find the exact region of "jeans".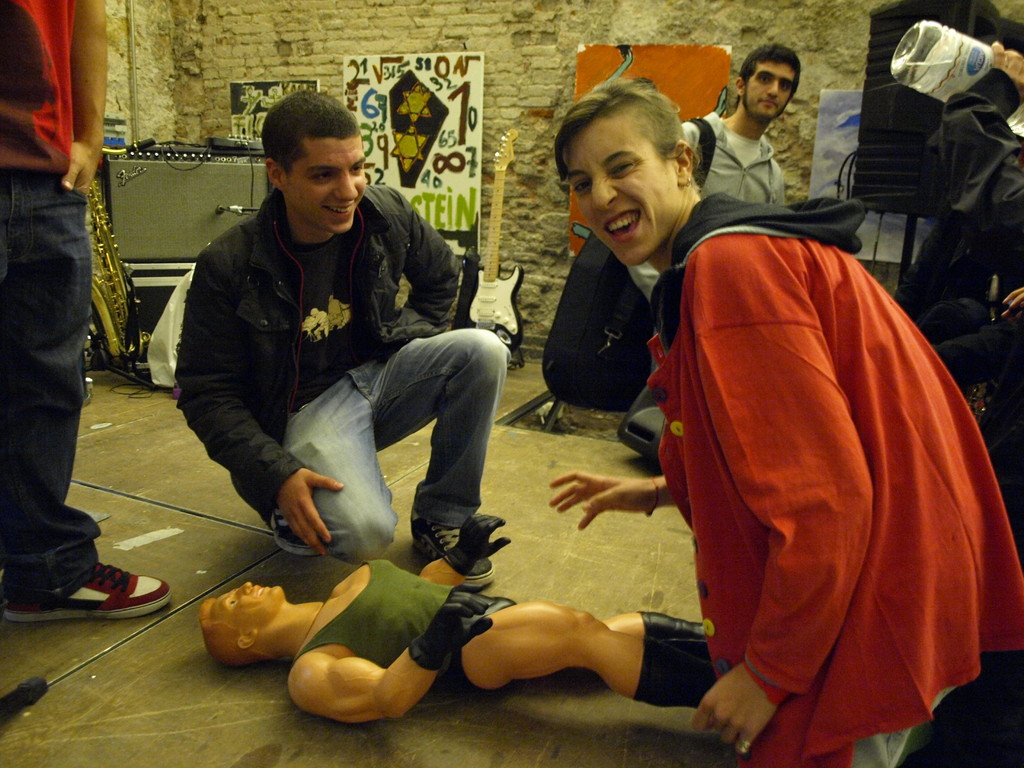
Exact region: crop(5, 201, 106, 607).
